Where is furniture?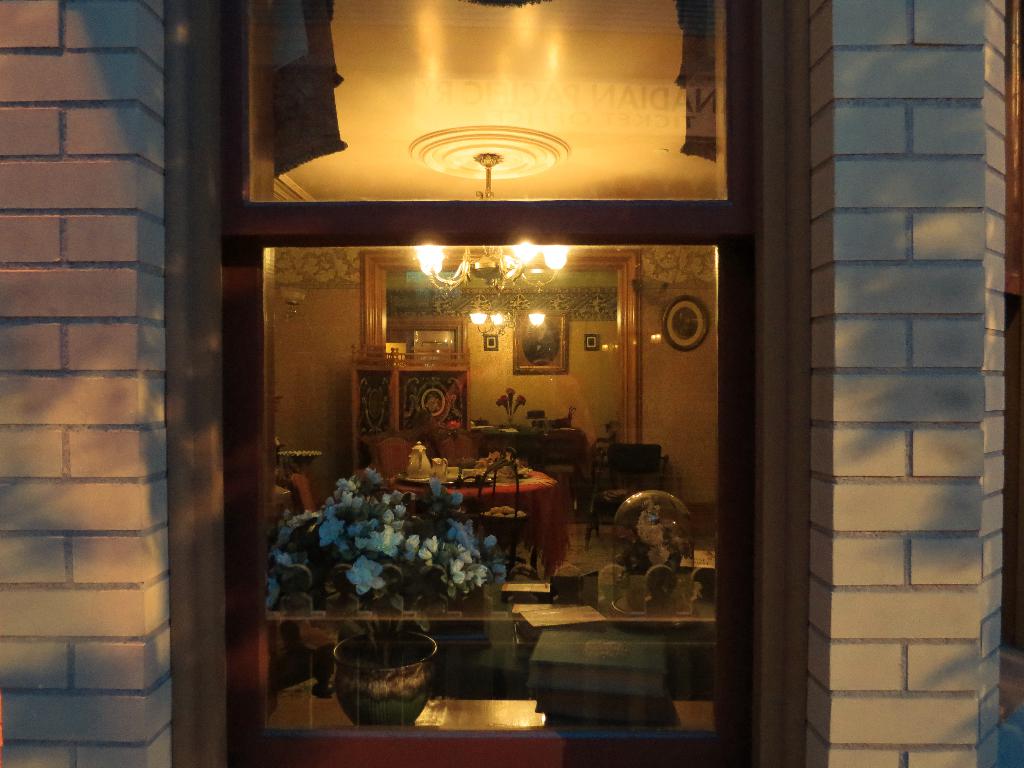
crop(388, 471, 575, 577).
